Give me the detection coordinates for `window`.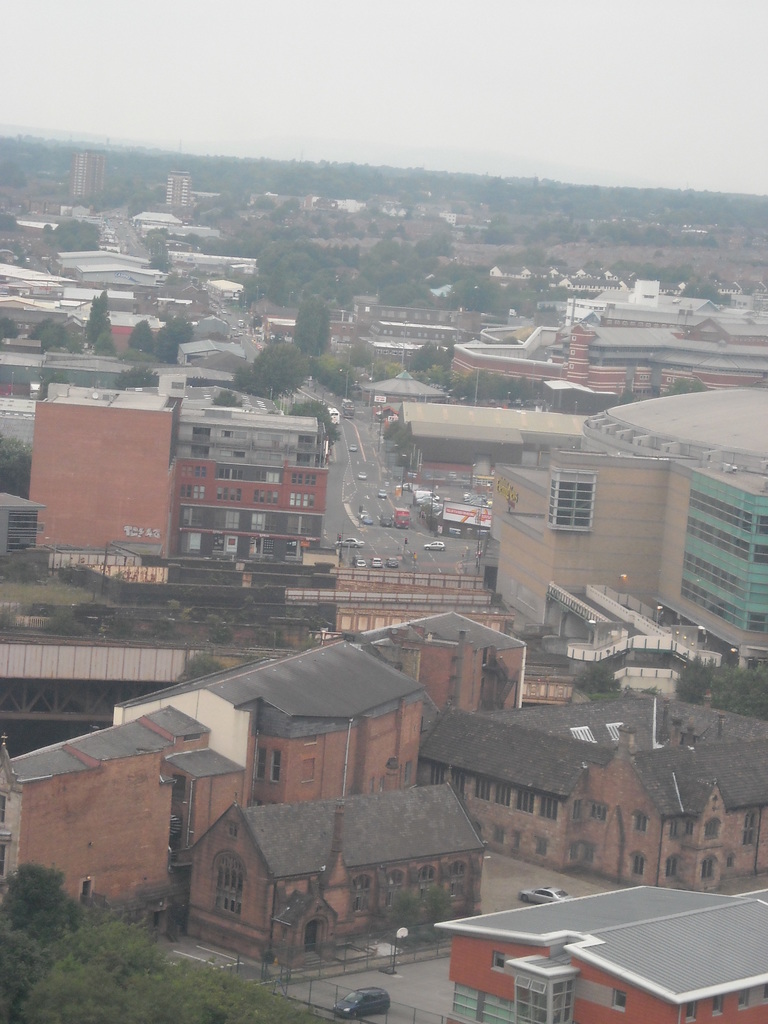
bbox=[289, 517, 312, 535].
